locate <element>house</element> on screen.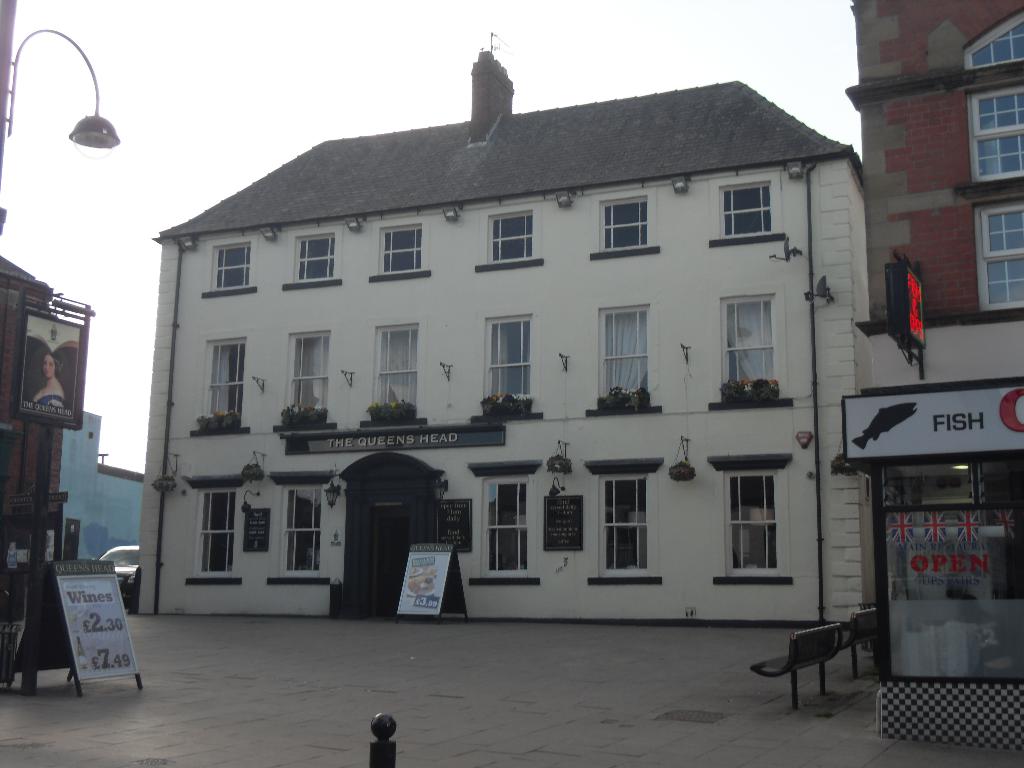
On screen at box=[169, 81, 863, 561].
